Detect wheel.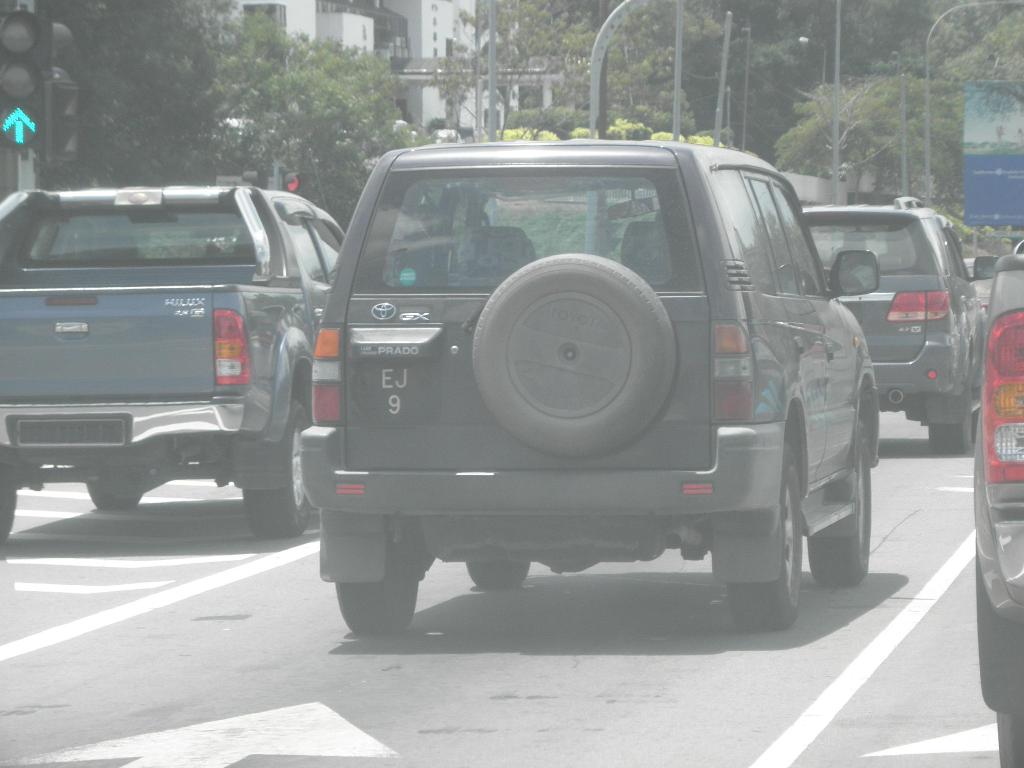
Detected at region(84, 463, 137, 515).
